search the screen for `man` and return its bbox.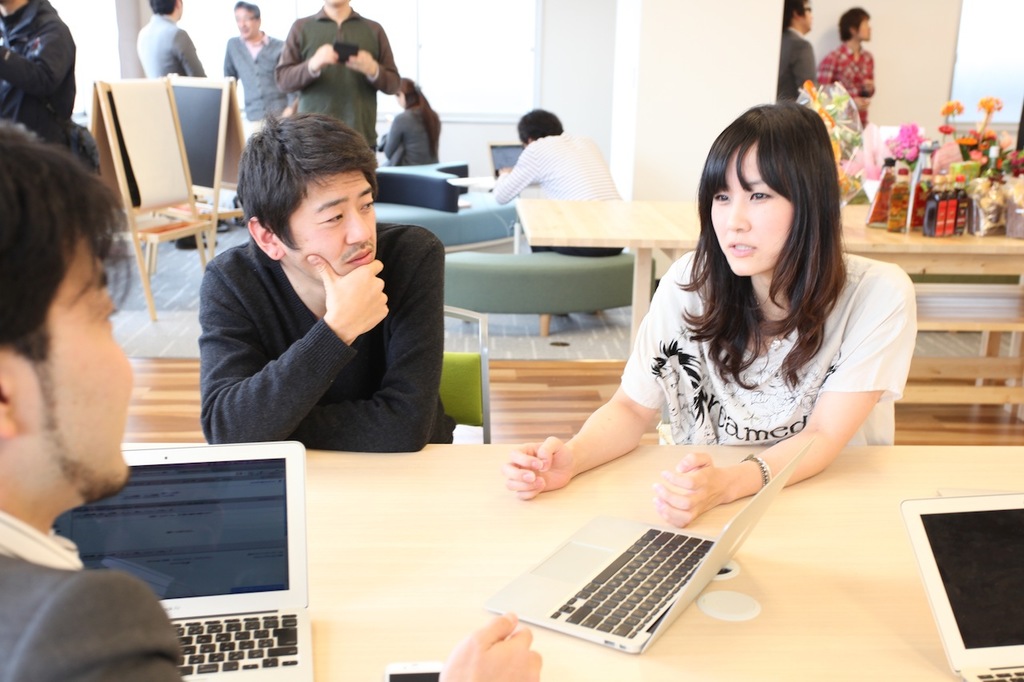
Found: rect(224, 0, 290, 134).
